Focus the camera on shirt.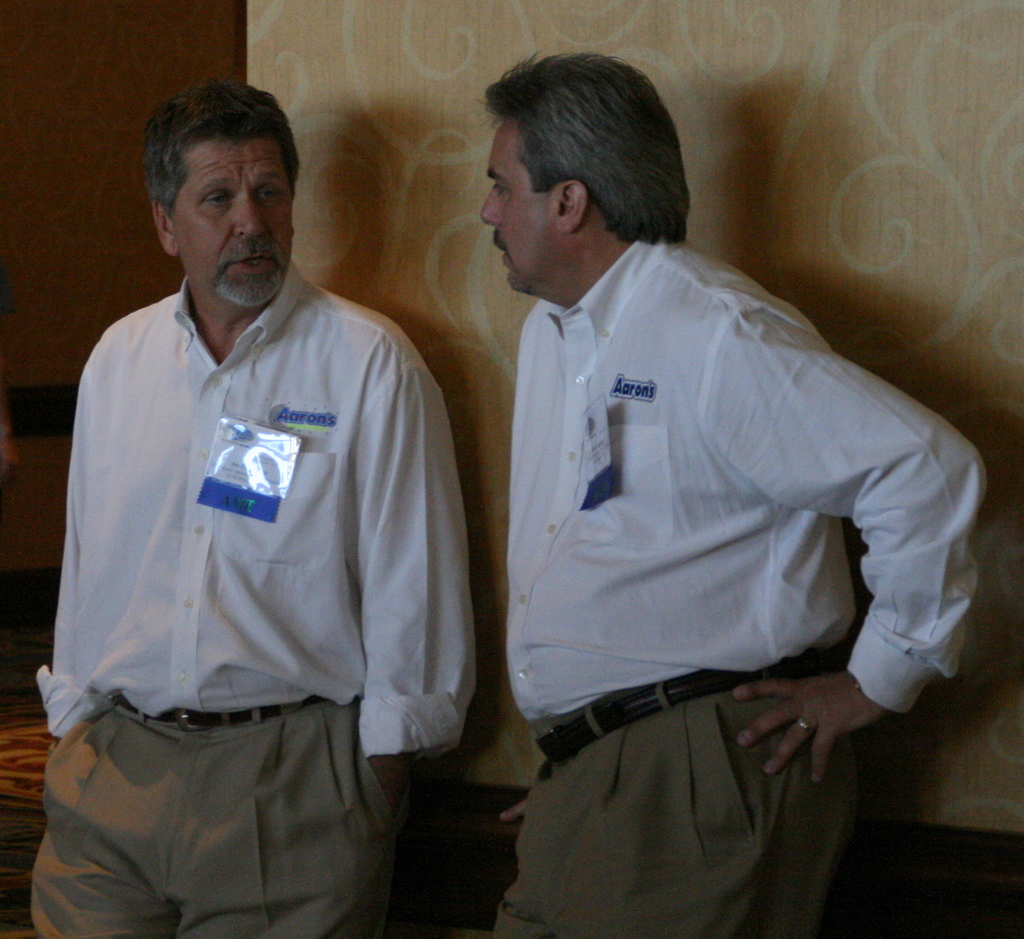
Focus region: region(37, 223, 465, 812).
